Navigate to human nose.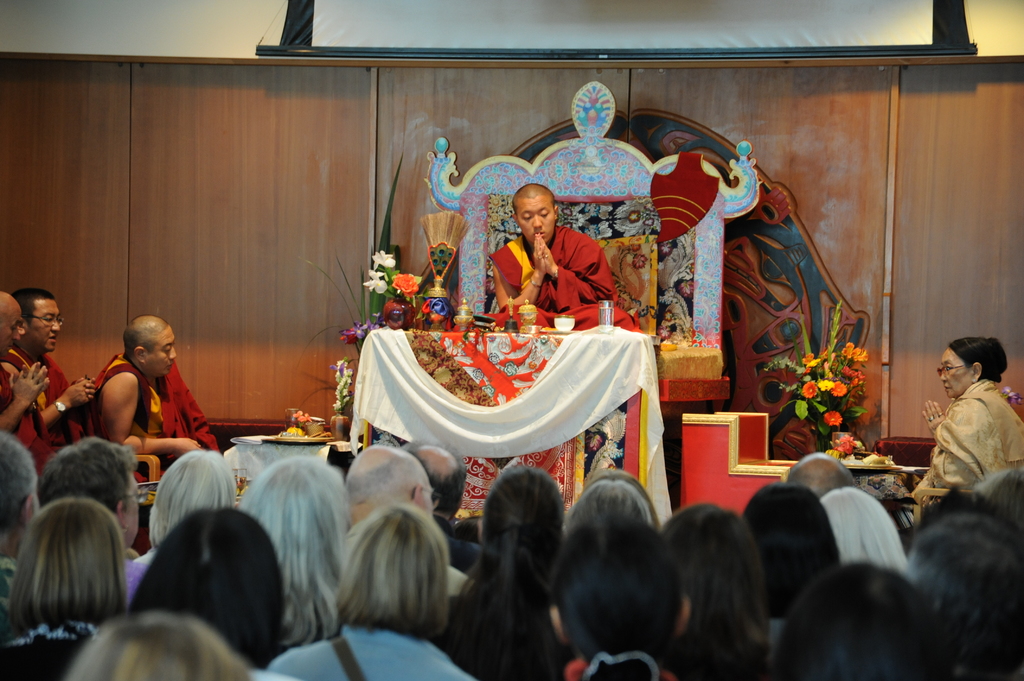
Navigation target: x1=530 y1=216 x2=541 y2=229.
